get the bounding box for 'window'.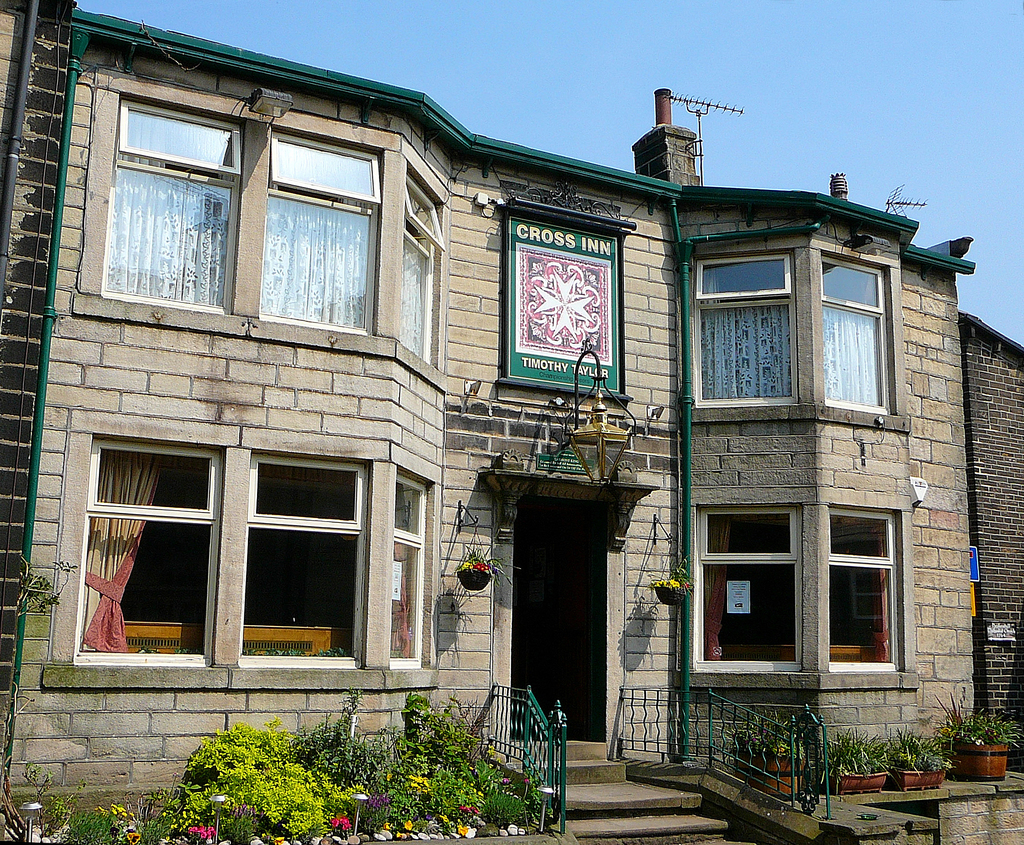
box=[695, 502, 798, 661].
